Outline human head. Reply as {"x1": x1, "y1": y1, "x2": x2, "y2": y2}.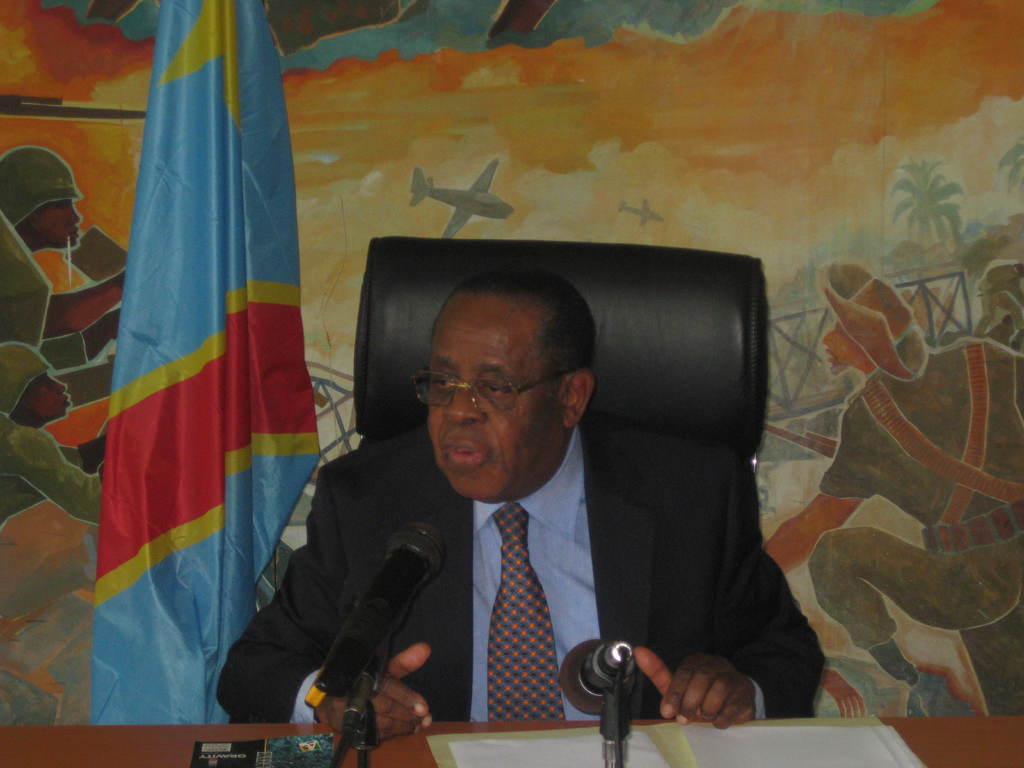
{"x1": 0, "y1": 341, "x2": 72, "y2": 426}.
